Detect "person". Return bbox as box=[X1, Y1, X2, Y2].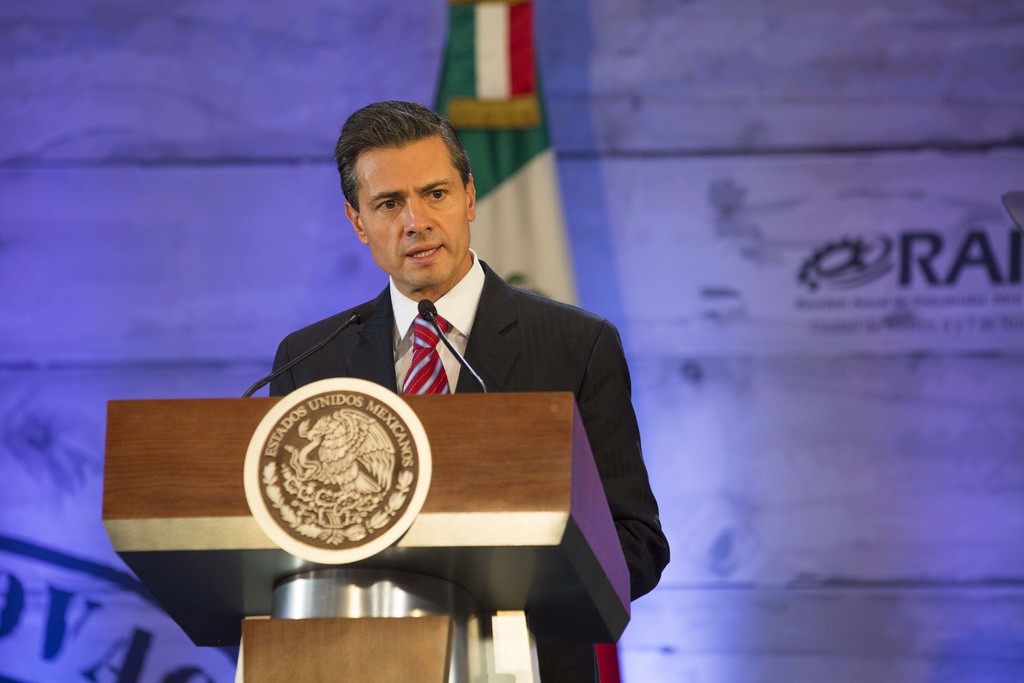
box=[271, 94, 673, 681].
